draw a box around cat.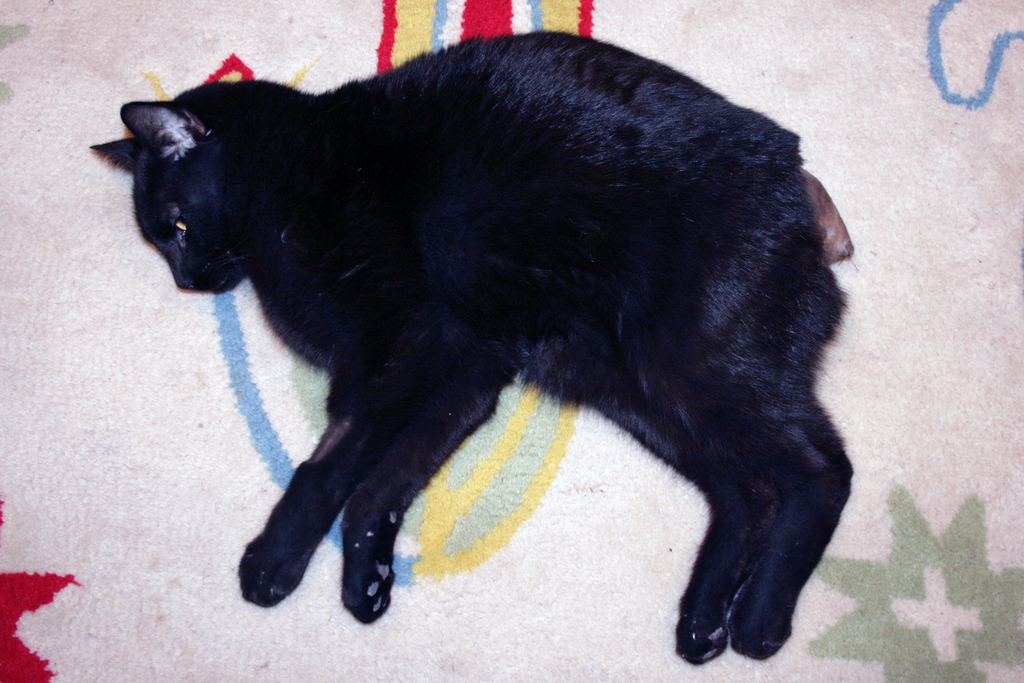
bbox=[86, 33, 860, 668].
